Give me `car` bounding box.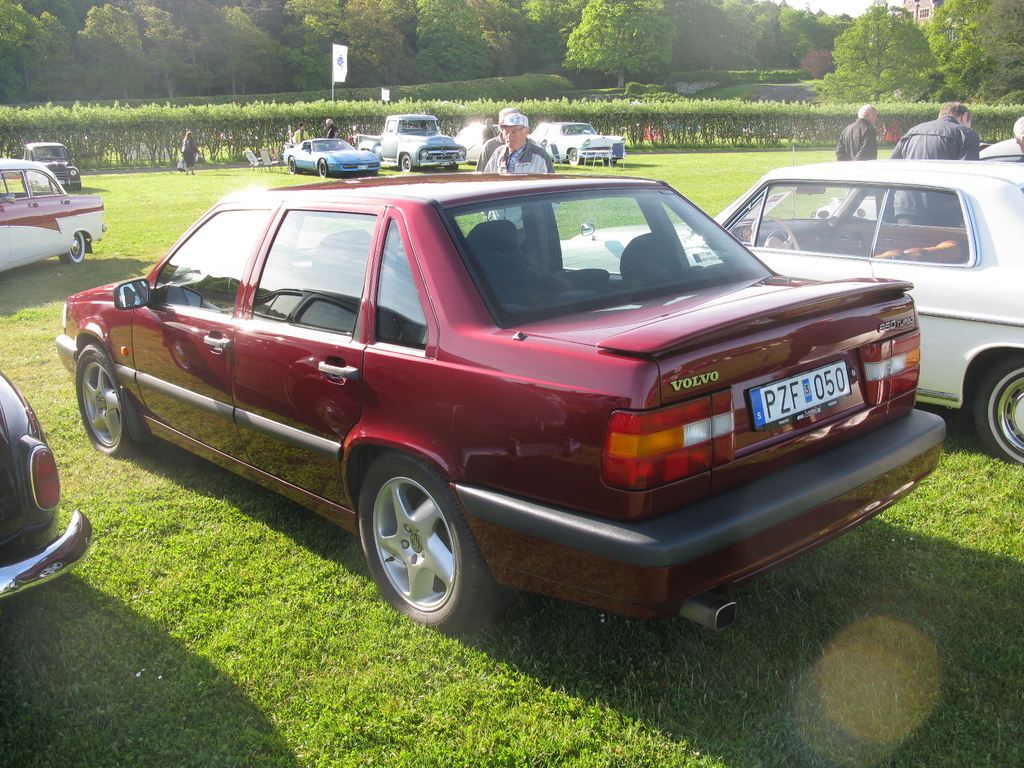
x1=14, y1=141, x2=84, y2=196.
